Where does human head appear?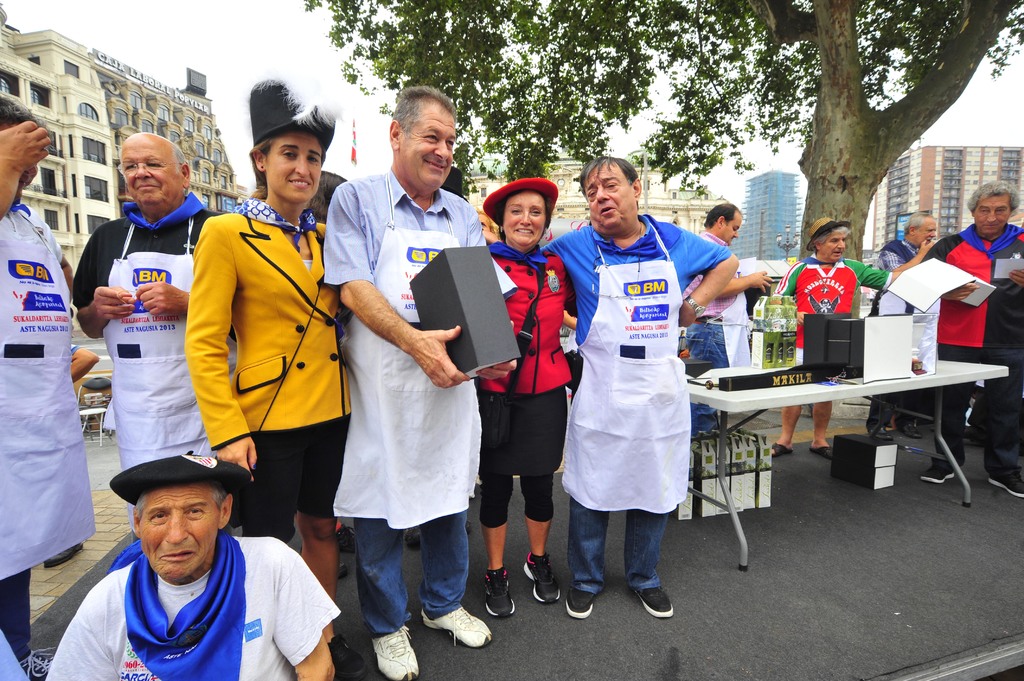
Appears at select_region(113, 132, 193, 209).
